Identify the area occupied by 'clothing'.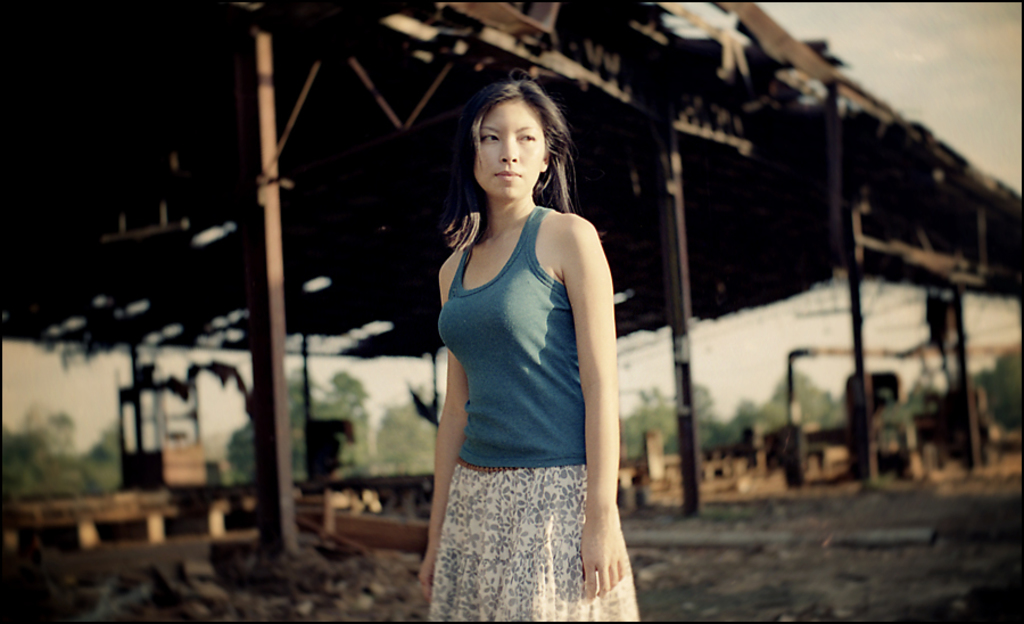
Area: <region>427, 172, 621, 583</region>.
